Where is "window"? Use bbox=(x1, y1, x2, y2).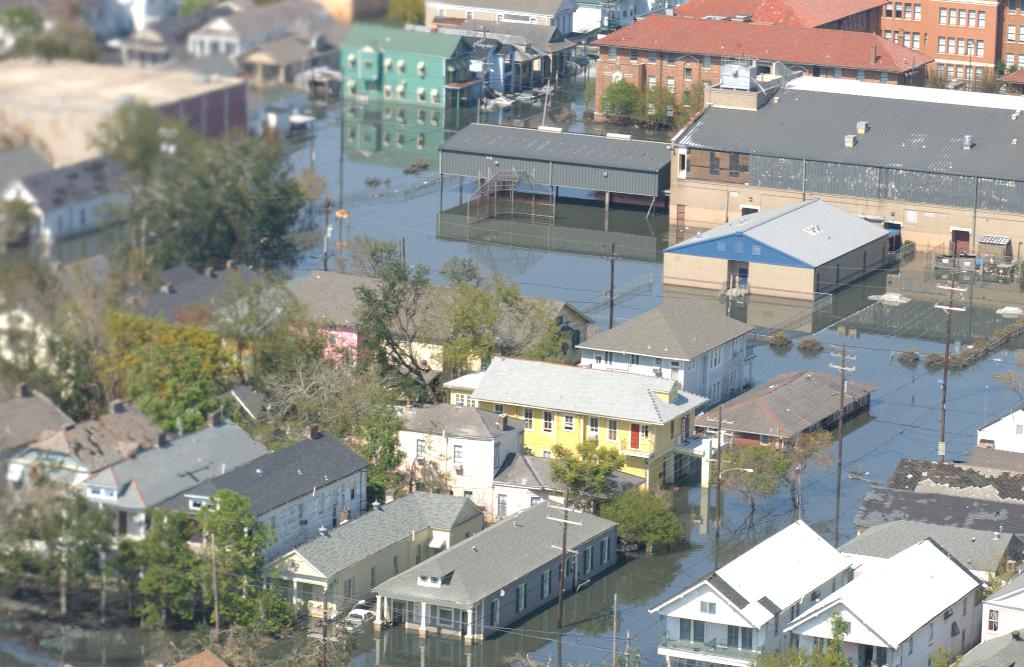
bbox=(859, 71, 868, 80).
